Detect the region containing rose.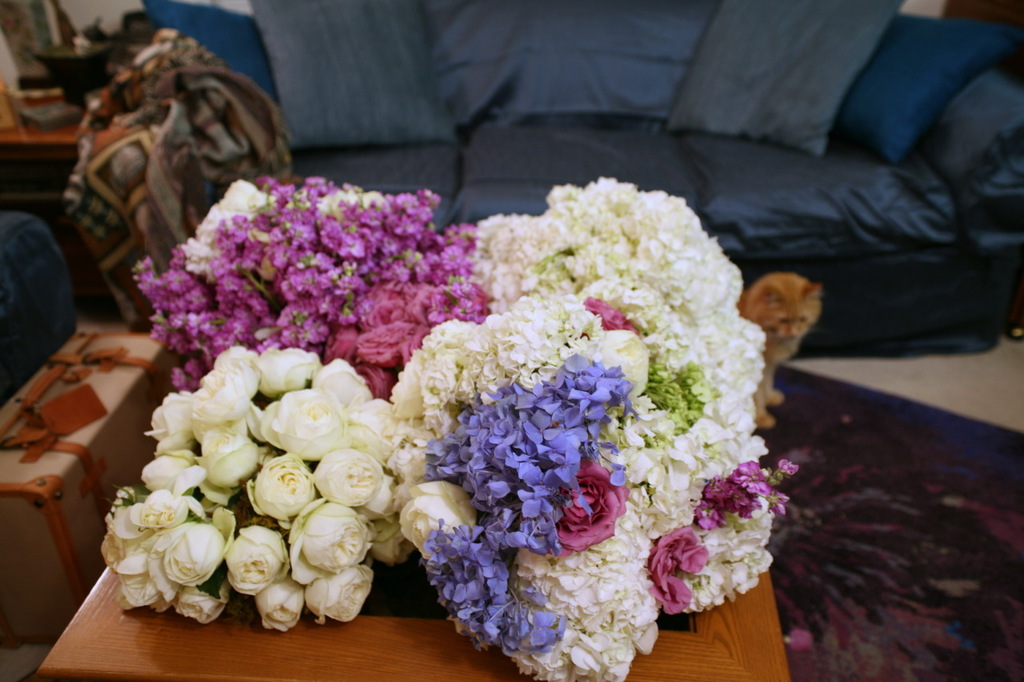
l=394, t=481, r=480, b=560.
